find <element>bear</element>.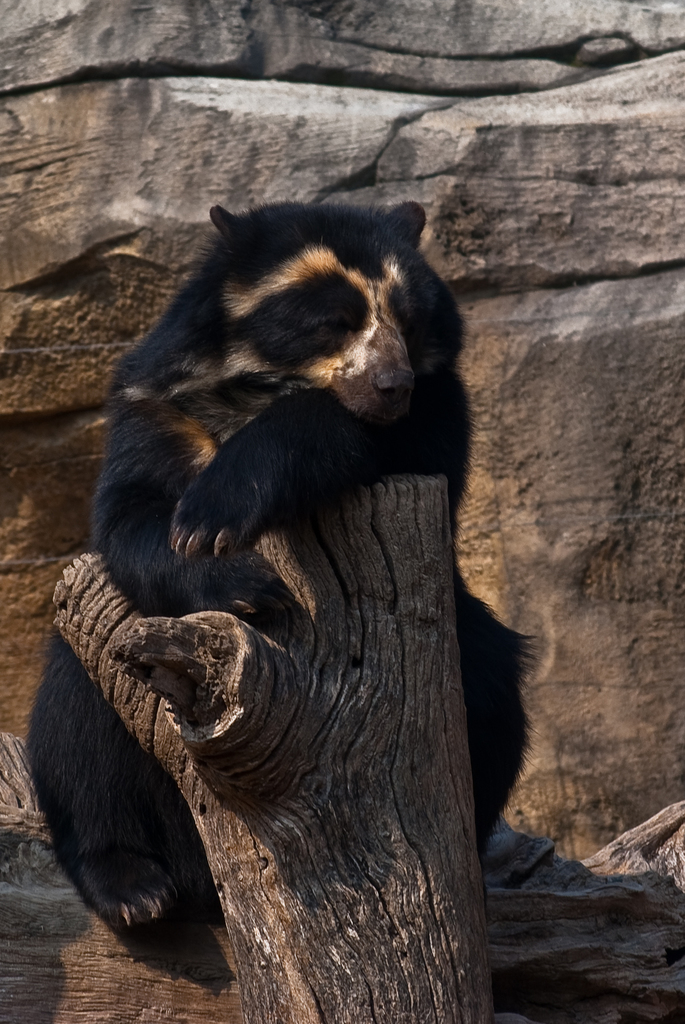
box(20, 205, 541, 929).
